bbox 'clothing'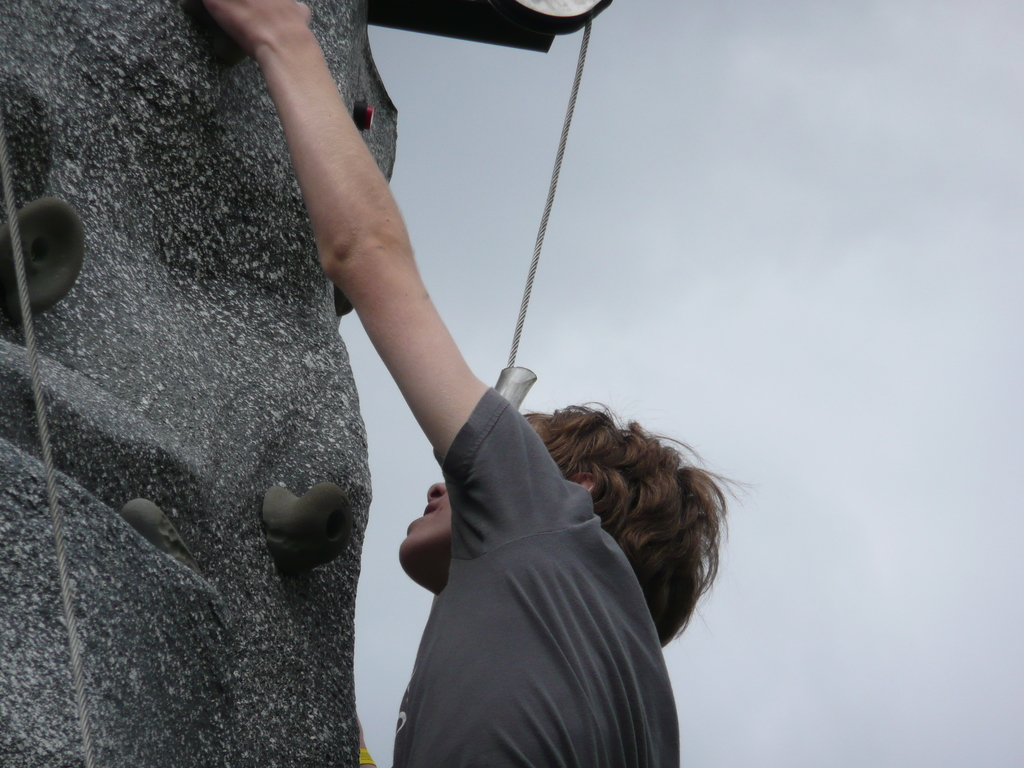
BBox(342, 352, 724, 757)
